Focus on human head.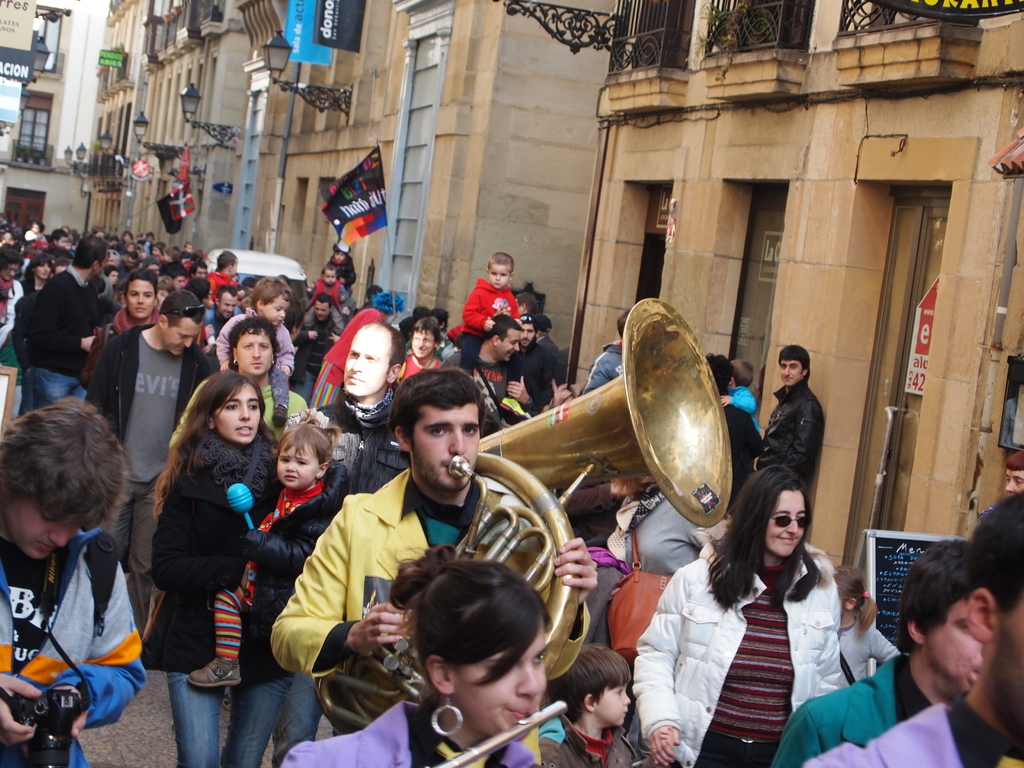
Focused at 966,495,1023,733.
